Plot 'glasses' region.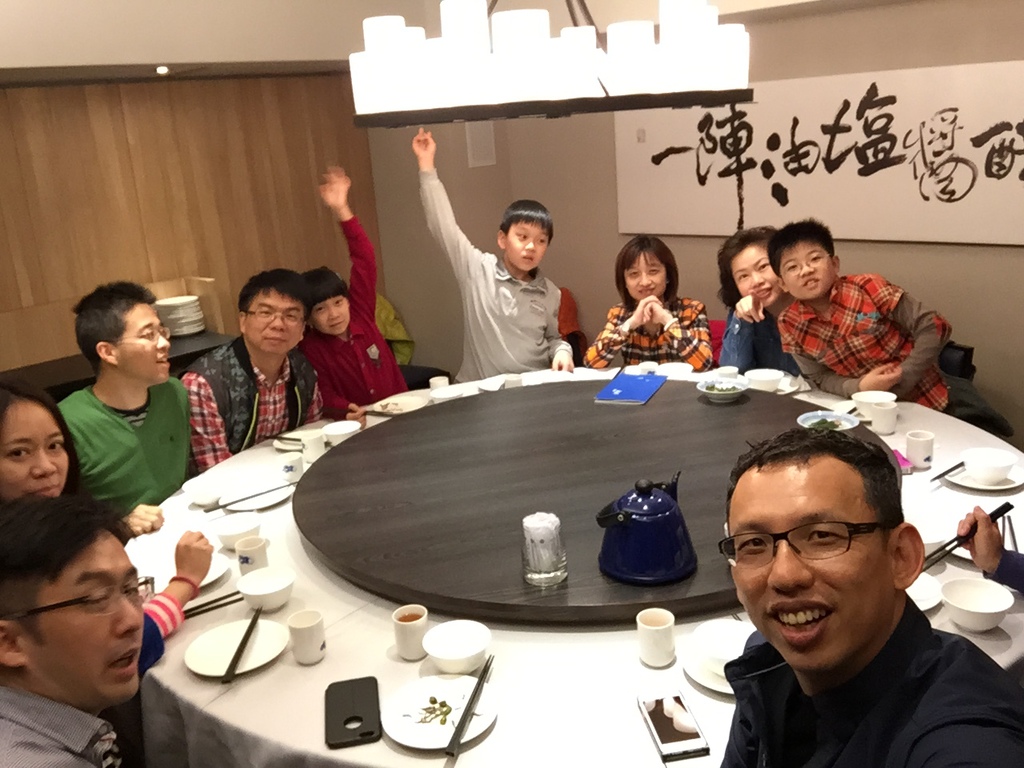
Plotted at 250 306 310 326.
